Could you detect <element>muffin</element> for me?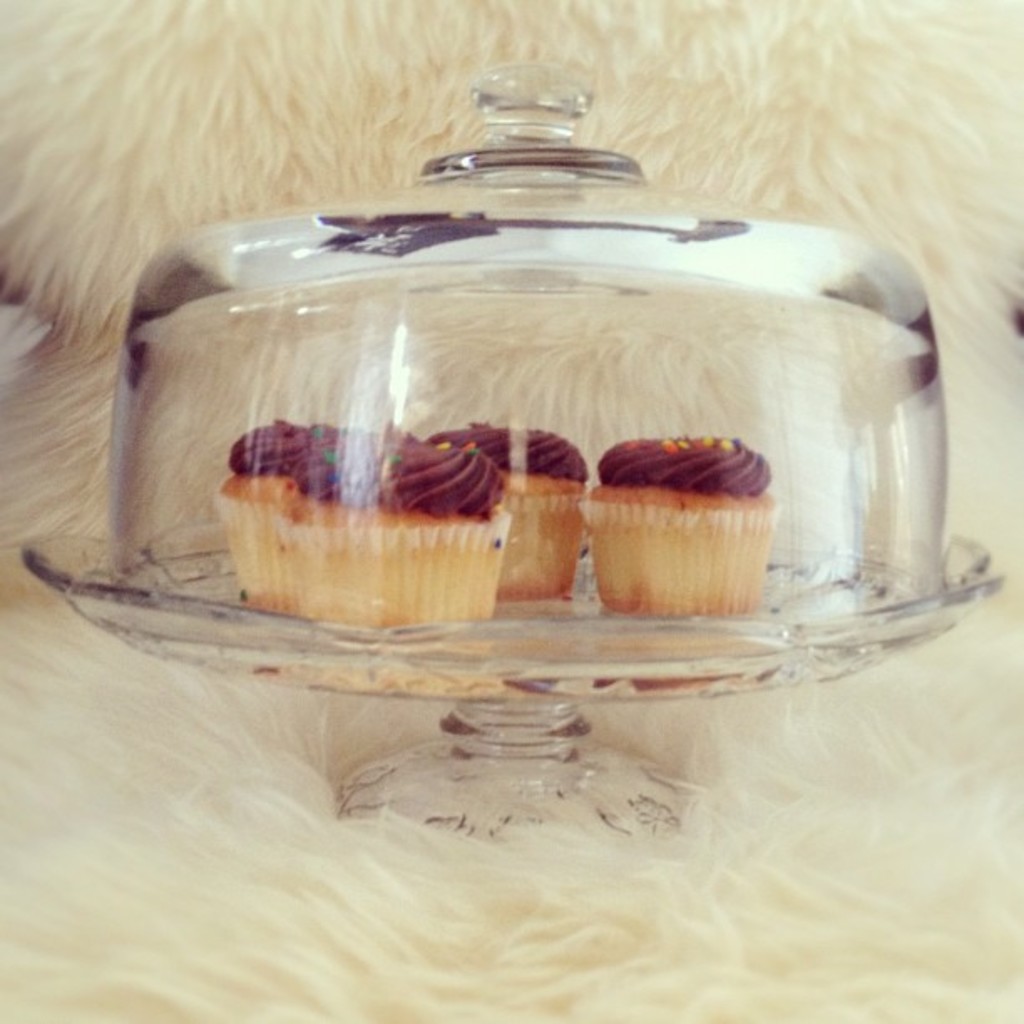
Detection result: BBox(422, 418, 591, 604).
